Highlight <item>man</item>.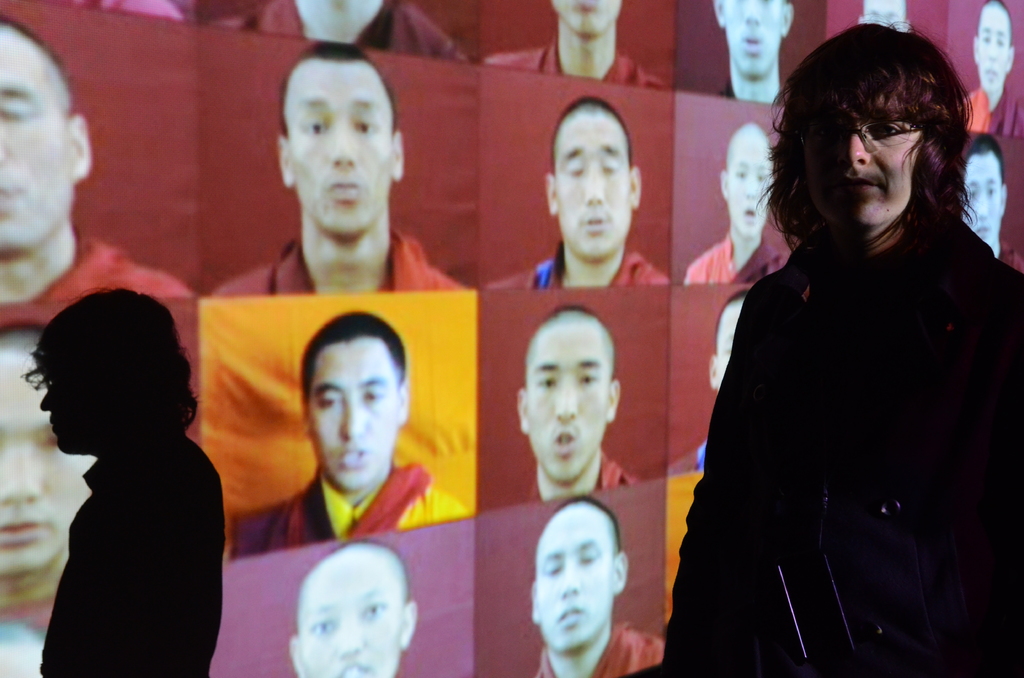
Highlighted region: <region>214, 43, 461, 299</region>.
